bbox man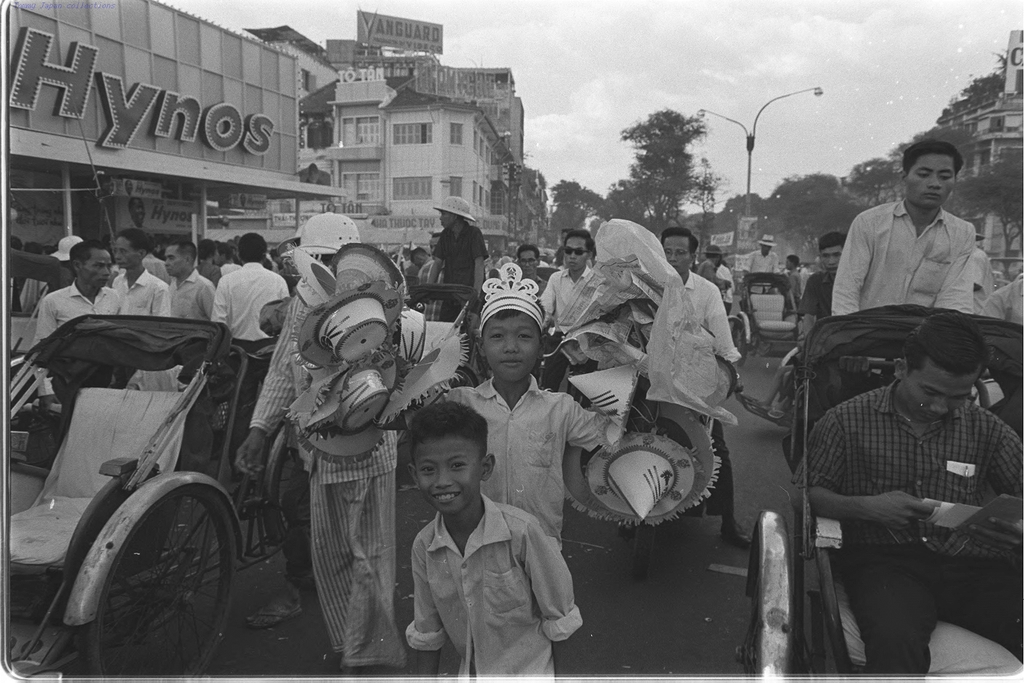
(x1=827, y1=138, x2=989, y2=379)
